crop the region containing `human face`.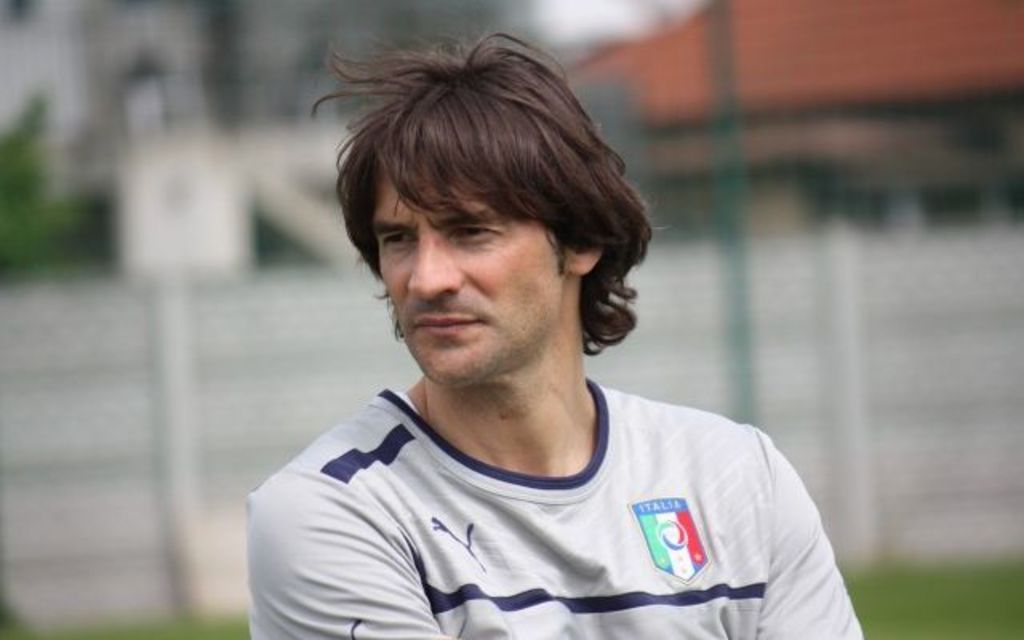
Crop region: l=371, t=157, r=573, b=390.
